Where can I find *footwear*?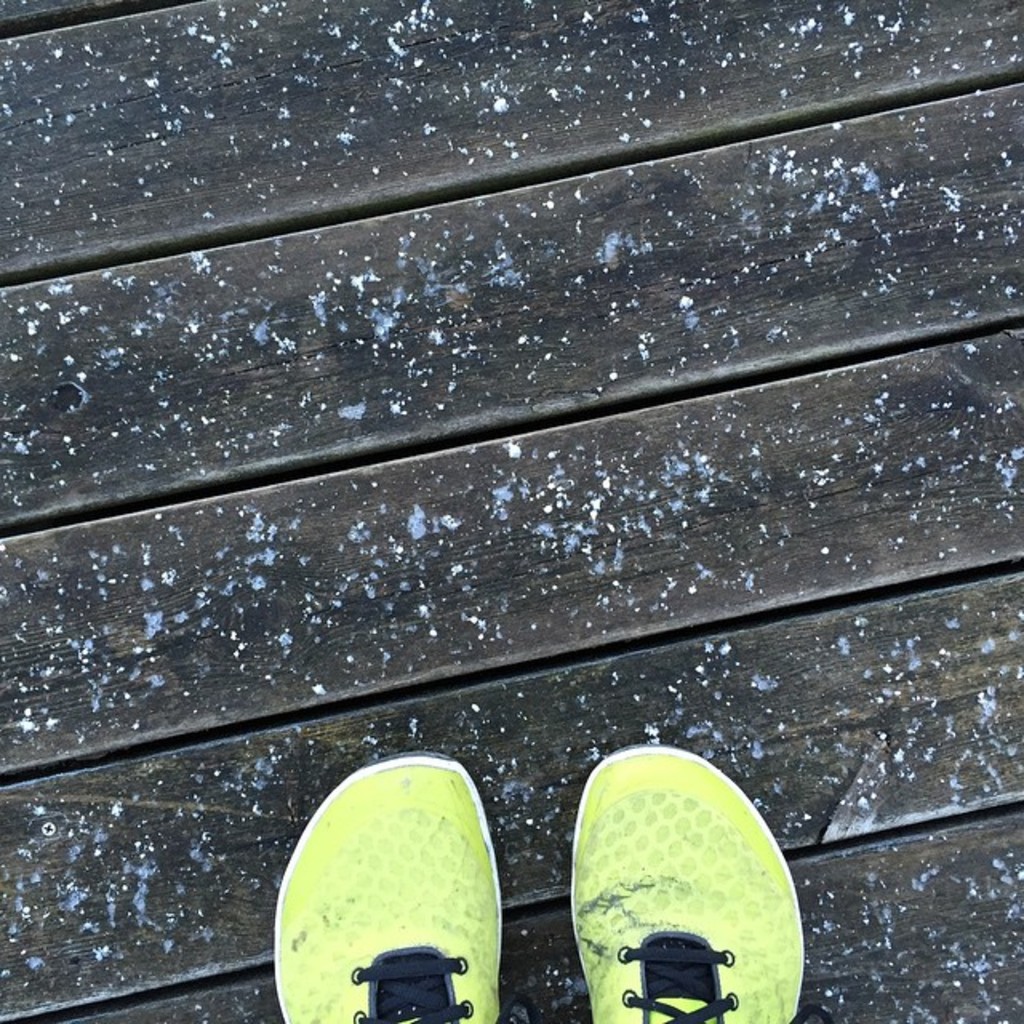
You can find it at {"x1": 538, "y1": 744, "x2": 803, "y2": 1023}.
